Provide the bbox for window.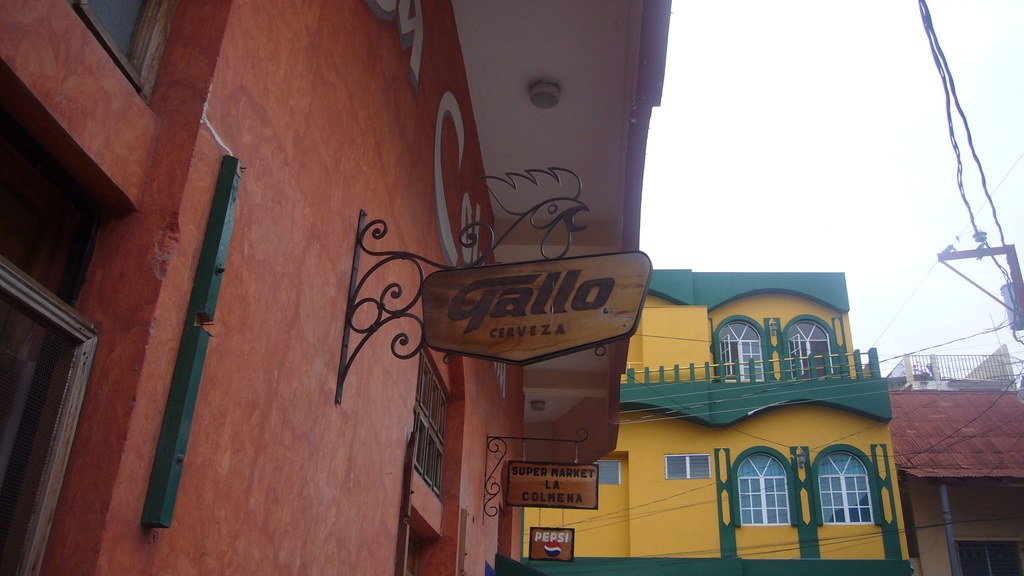
813/476/838/525.
